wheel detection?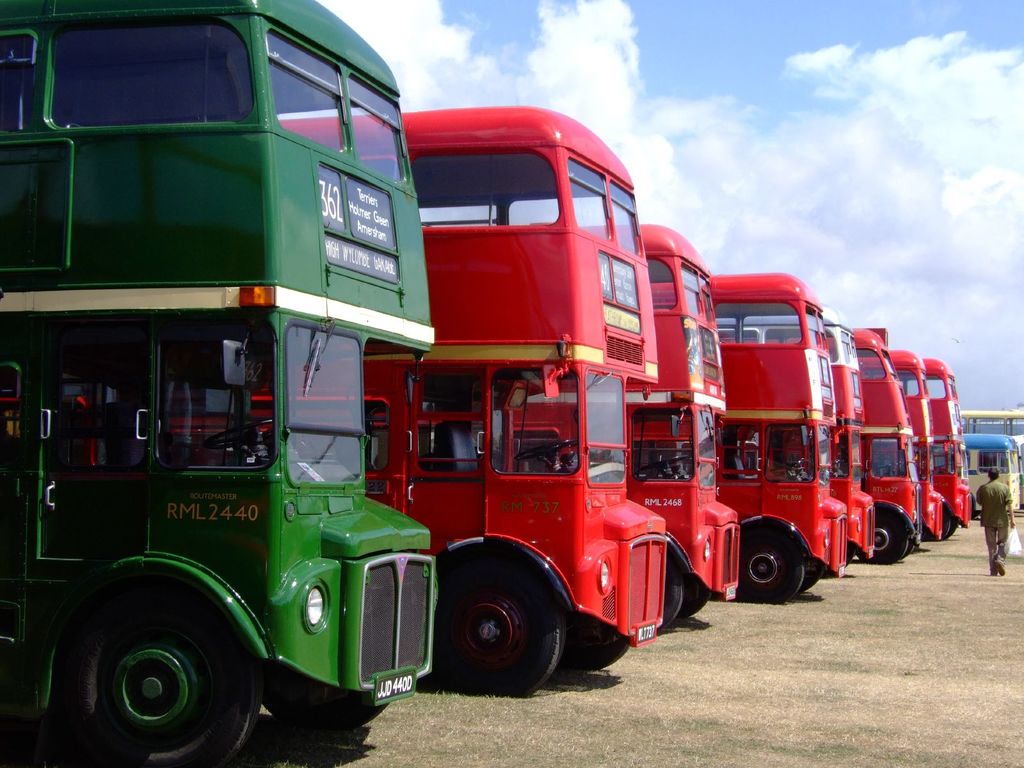
[774,460,808,471]
